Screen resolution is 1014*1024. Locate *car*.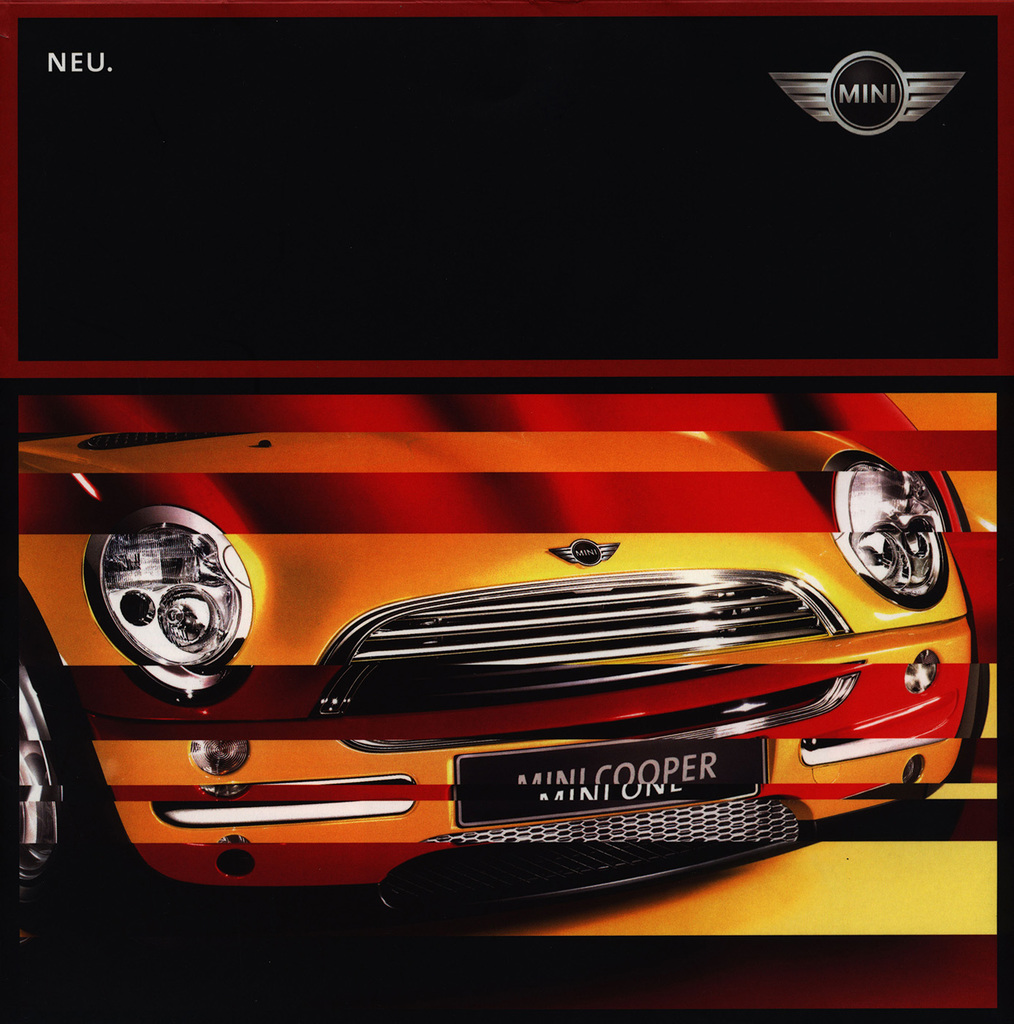
{"left": 0, "top": 385, "right": 997, "bottom": 949}.
